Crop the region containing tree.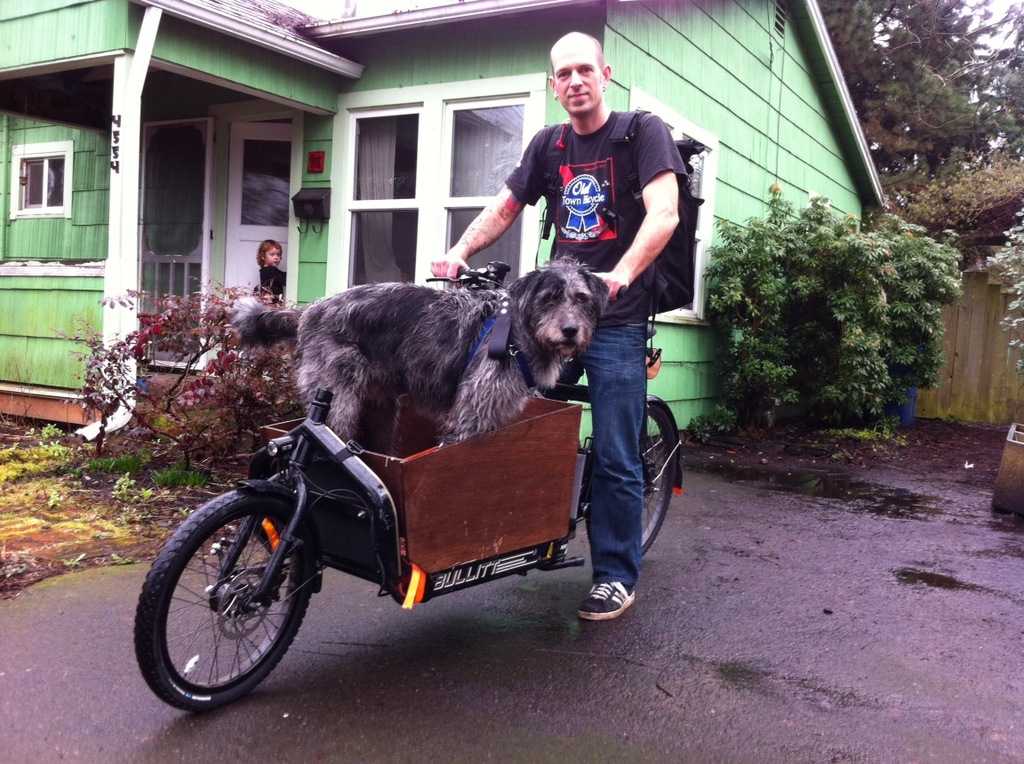
Crop region: 706:177:954:437.
